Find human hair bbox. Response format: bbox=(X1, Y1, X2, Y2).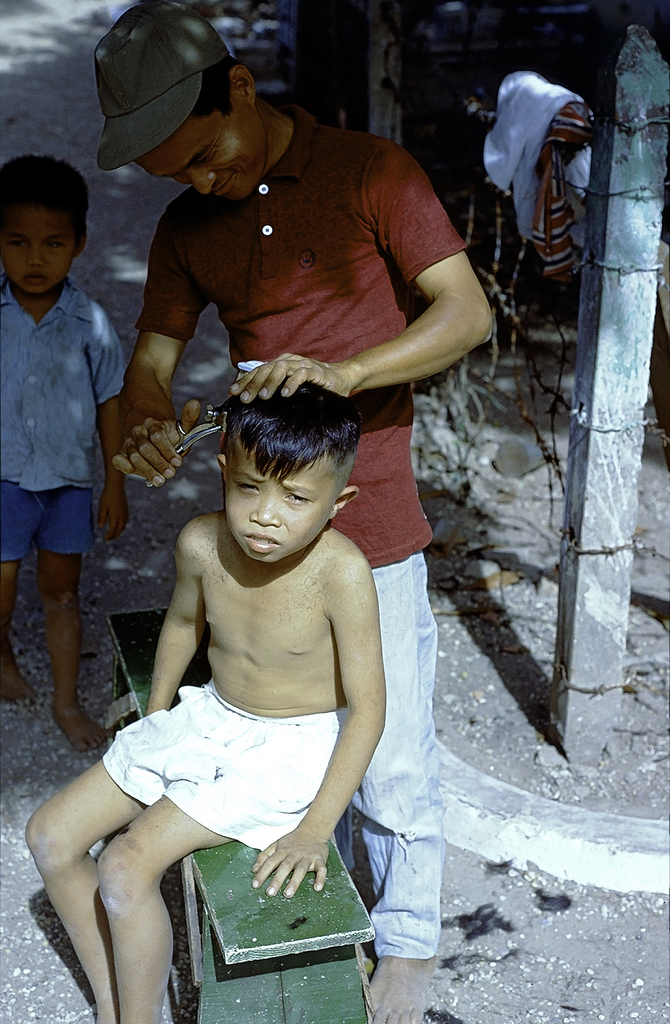
bbox=(186, 53, 233, 120).
